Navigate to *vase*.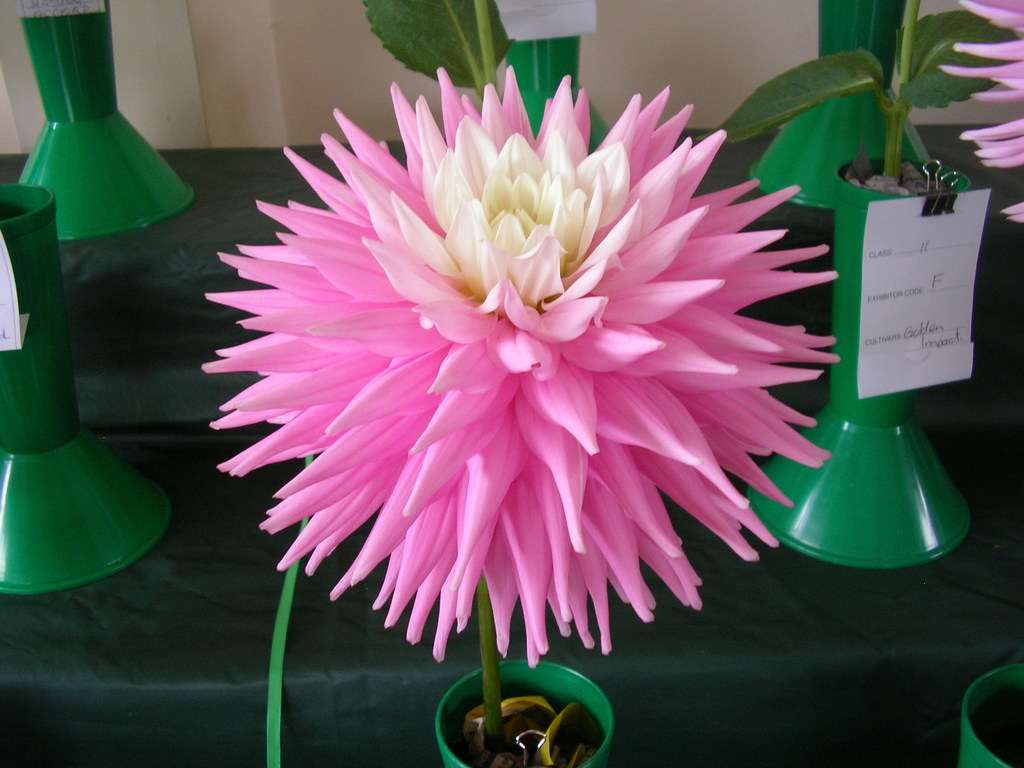
Navigation target: {"x1": 432, "y1": 655, "x2": 616, "y2": 767}.
